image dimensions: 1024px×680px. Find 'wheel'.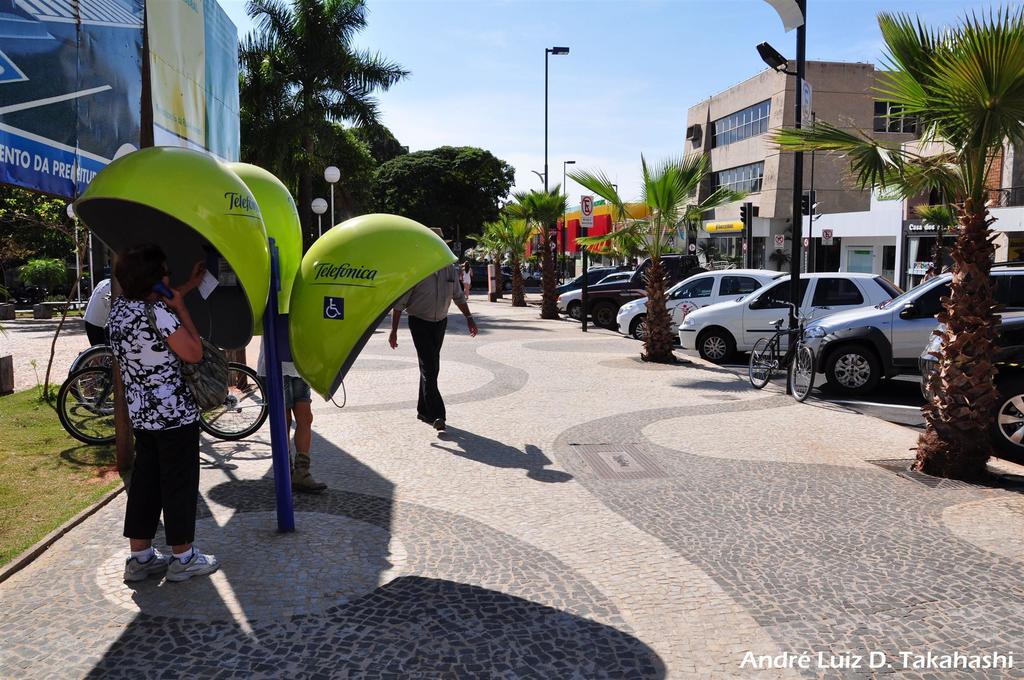
699,332,731,362.
